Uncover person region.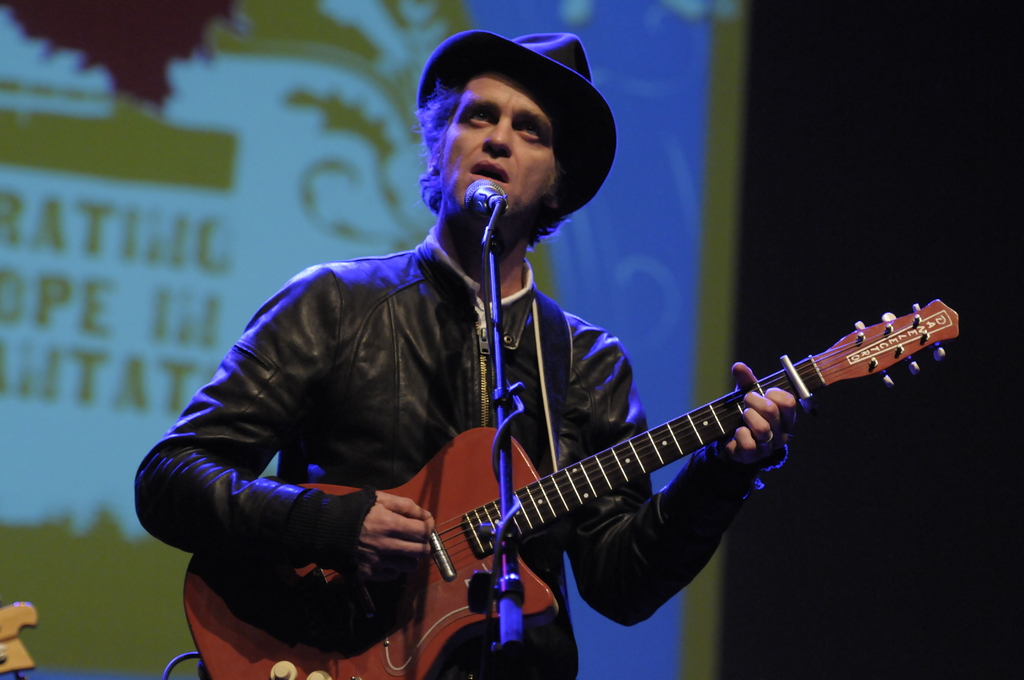
Uncovered: <region>193, 99, 805, 679</region>.
